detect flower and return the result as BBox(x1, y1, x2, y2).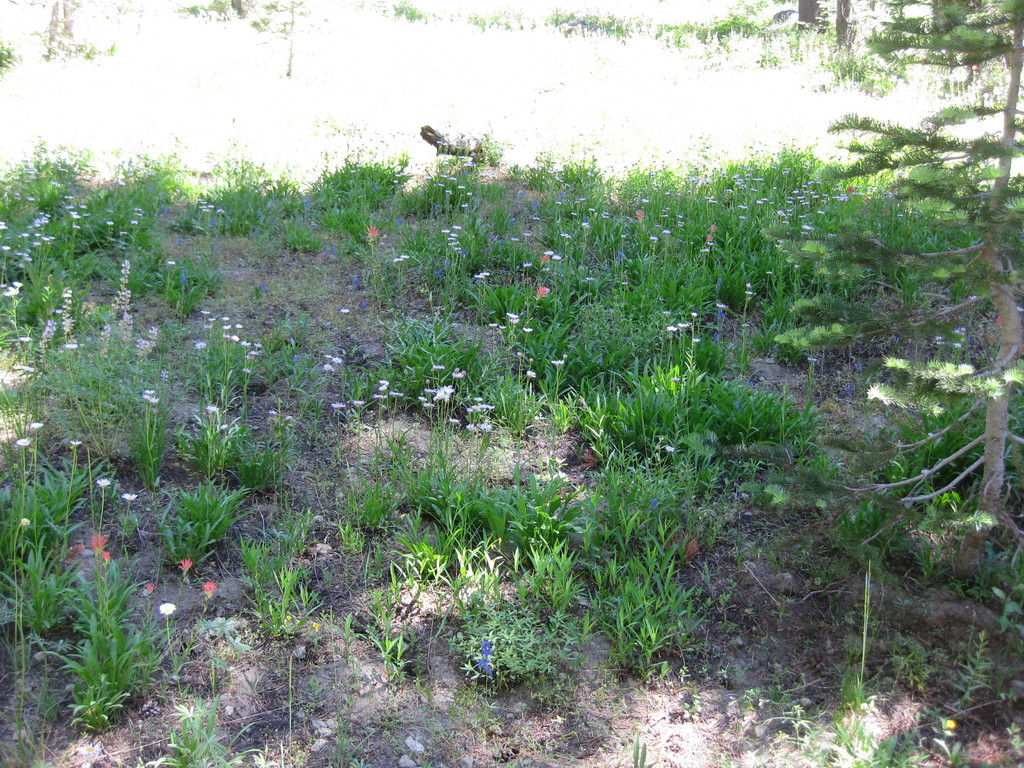
BBox(536, 286, 545, 297).
